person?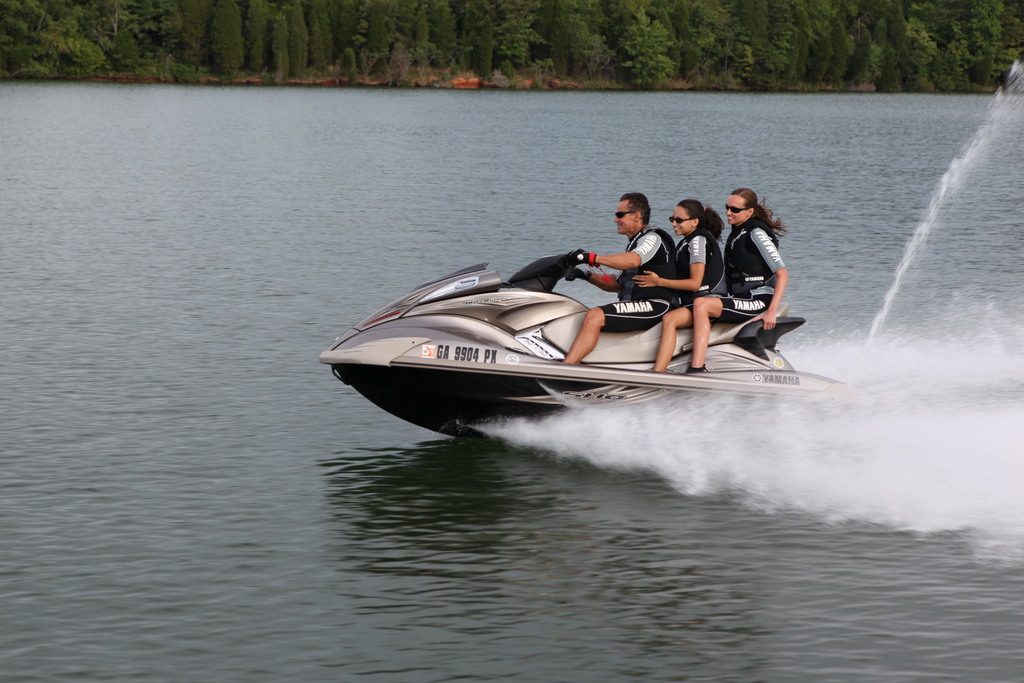
[693,186,796,371]
